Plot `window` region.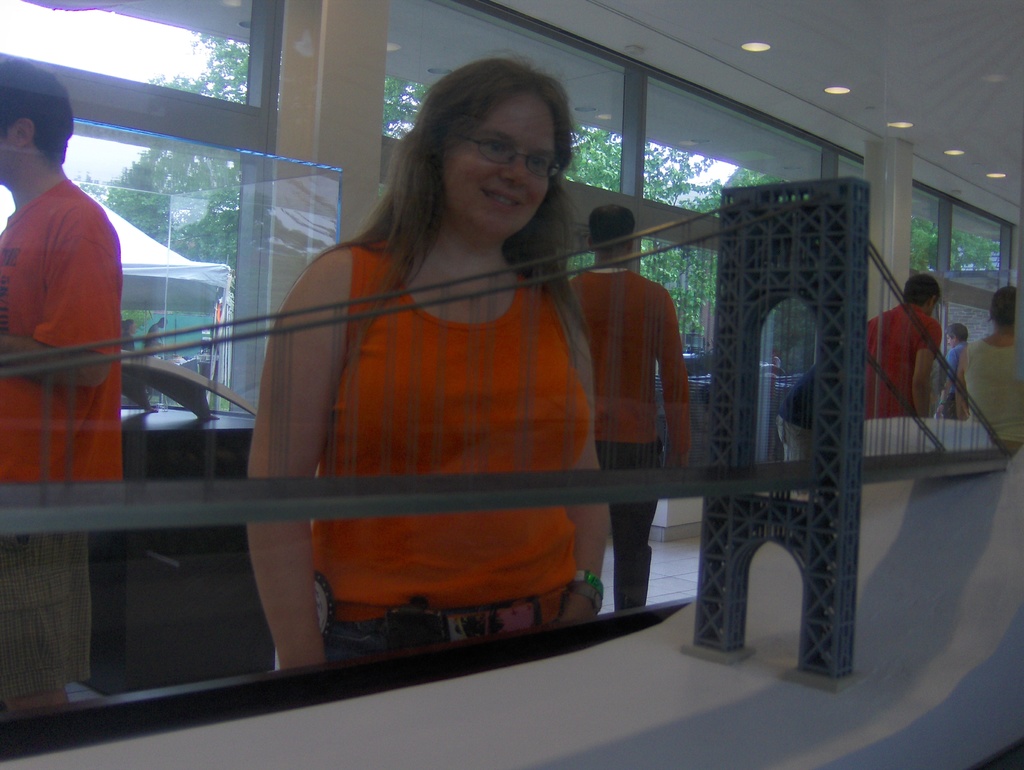
Plotted at box(383, 0, 621, 189).
